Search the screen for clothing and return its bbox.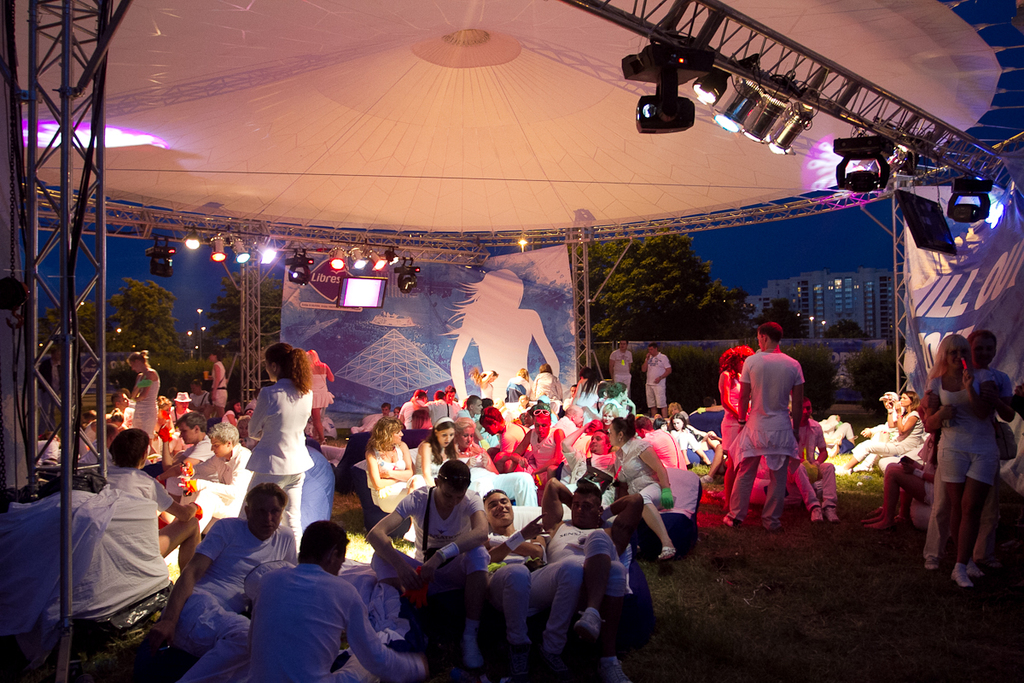
Found: 413/438/449/479.
